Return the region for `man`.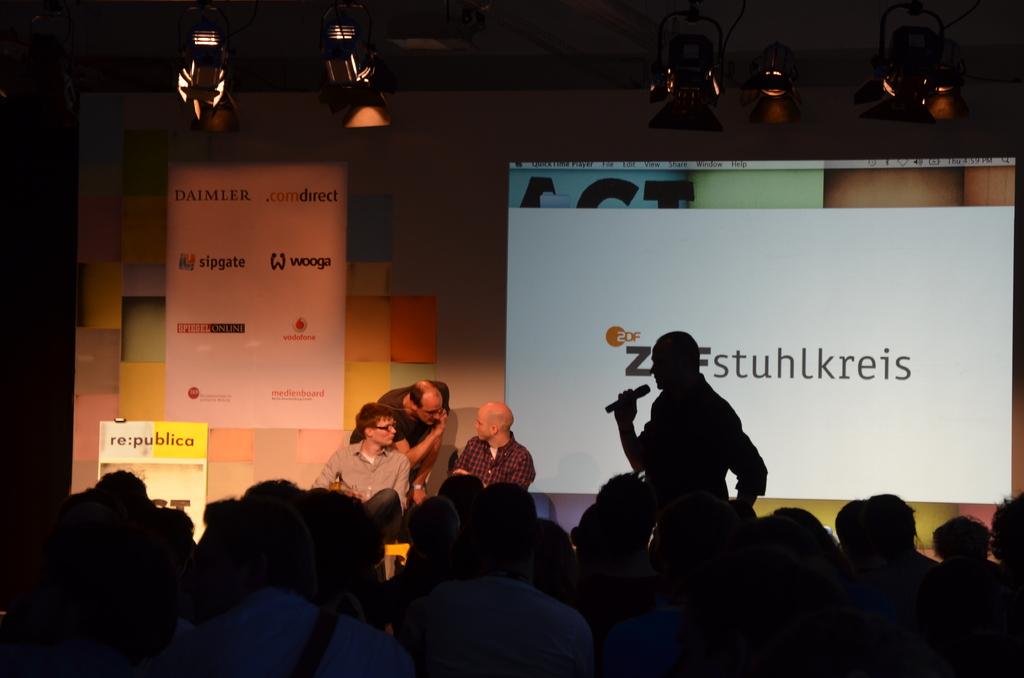
312/403/410/541.
